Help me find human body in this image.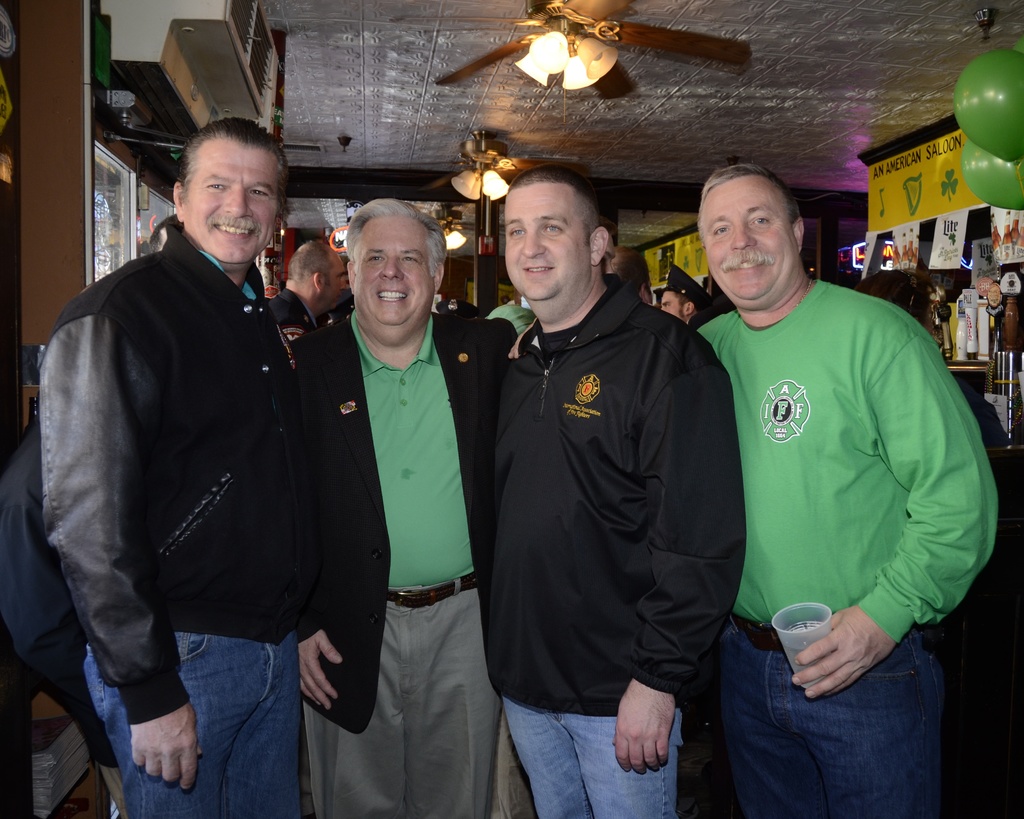
Found it: pyautogui.locateOnScreen(479, 145, 730, 818).
